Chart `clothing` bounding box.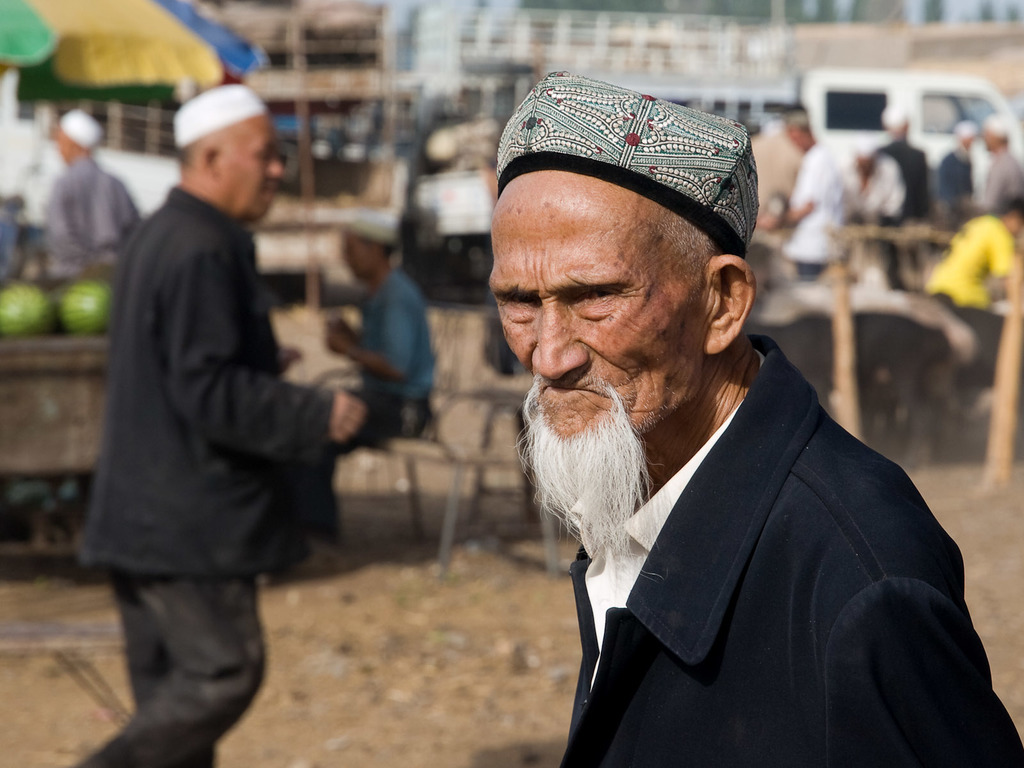
Charted: box(501, 310, 985, 767).
